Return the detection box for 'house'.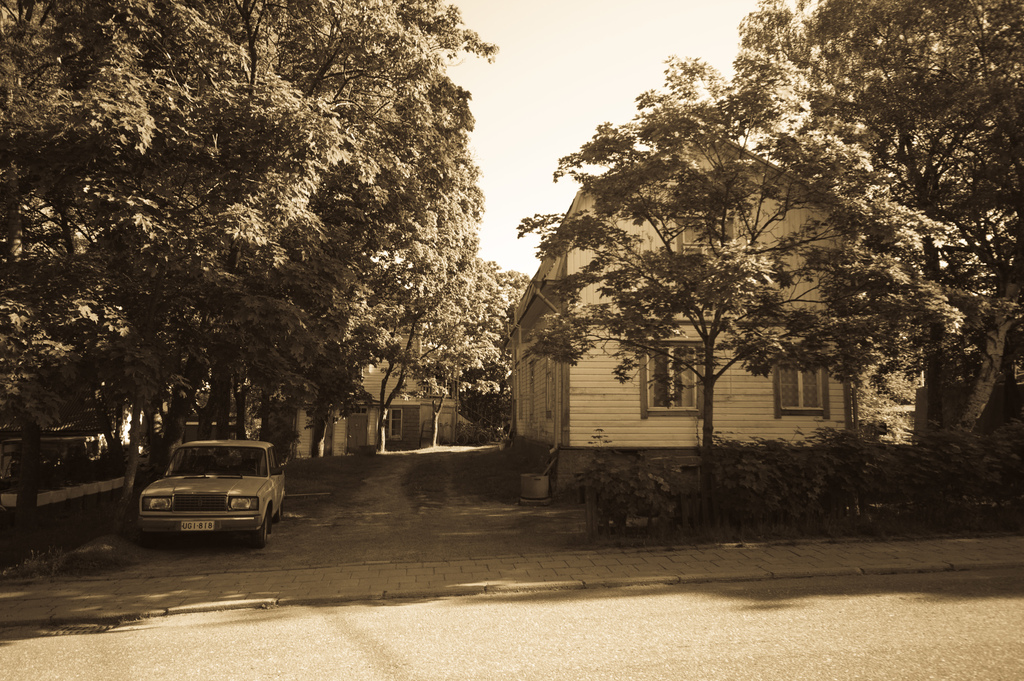
pyautogui.locateOnScreen(496, 115, 933, 515).
